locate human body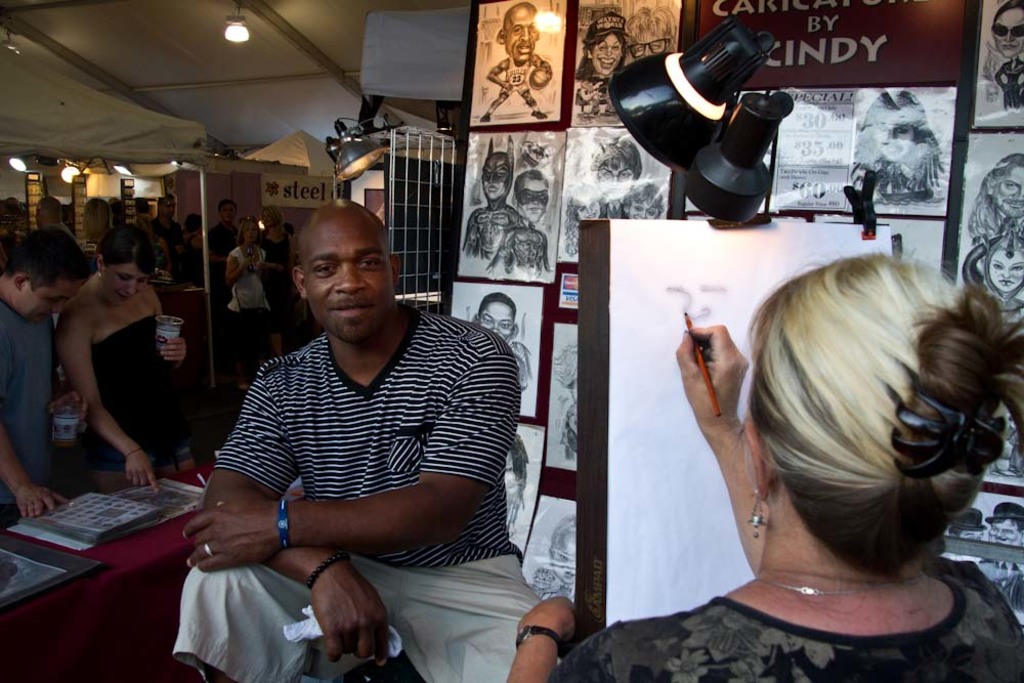
crop(626, 5, 677, 57)
